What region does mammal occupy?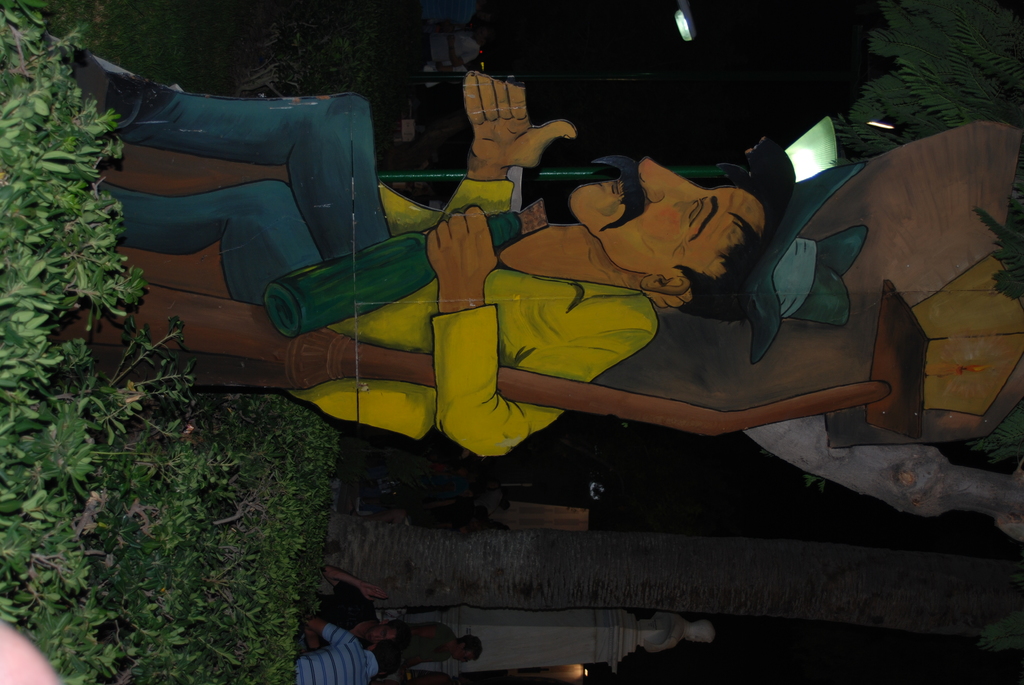
<bbox>394, 621, 481, 677</bbox>.
